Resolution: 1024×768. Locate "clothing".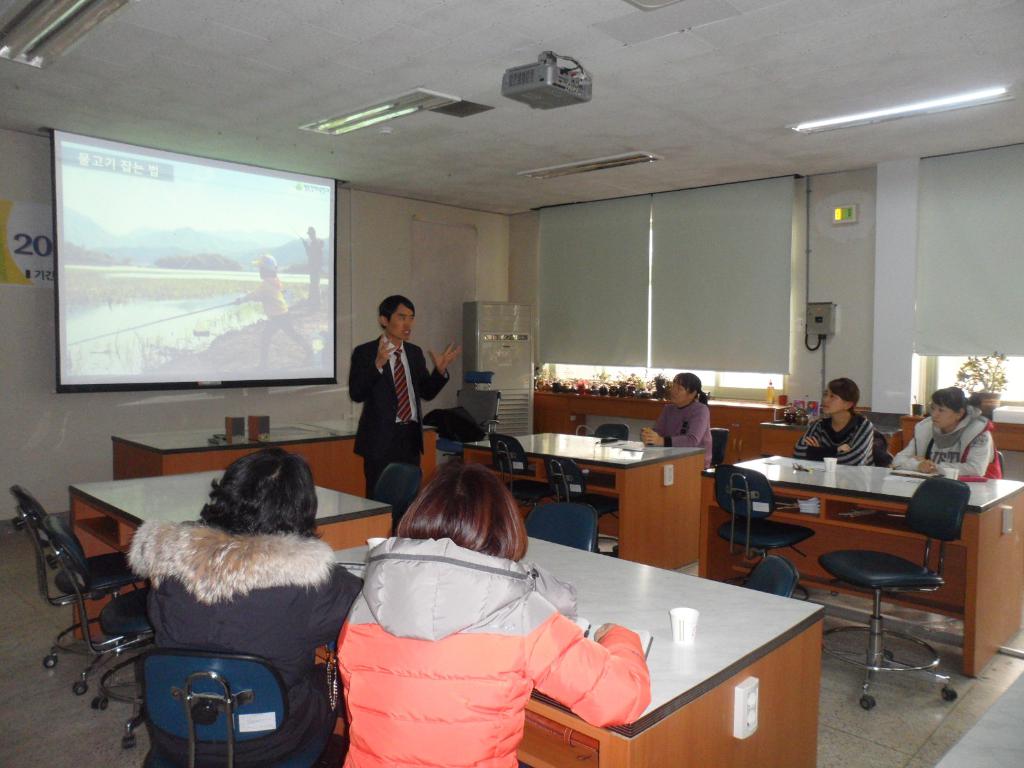
Rect(345, 301, 440, 491).
